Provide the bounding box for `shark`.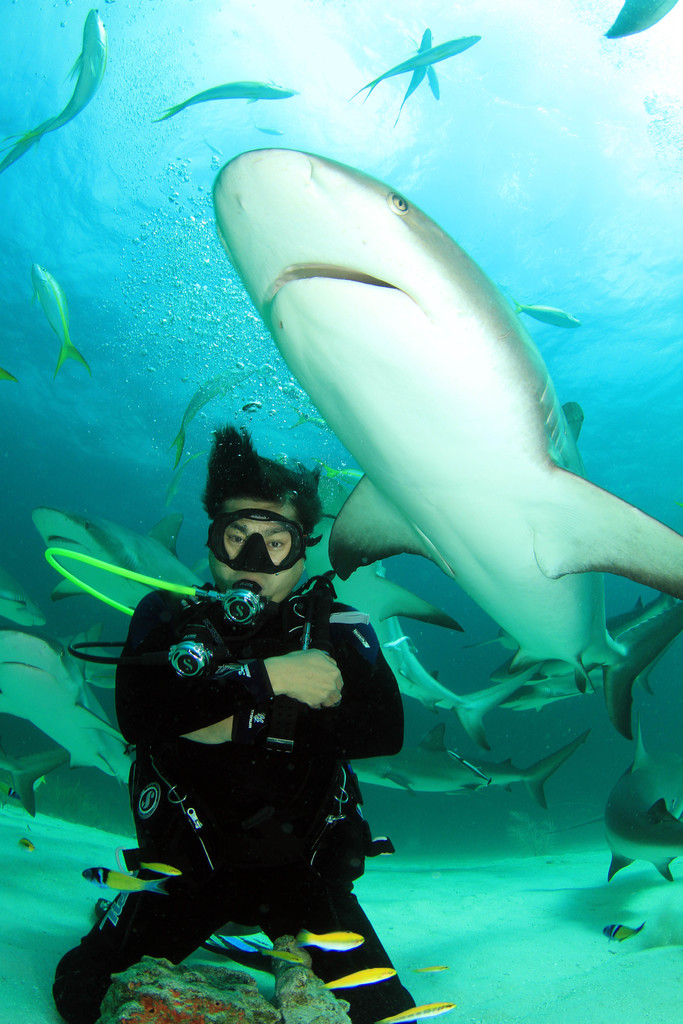
[left=216, top=140, right=682, bottom=734].
